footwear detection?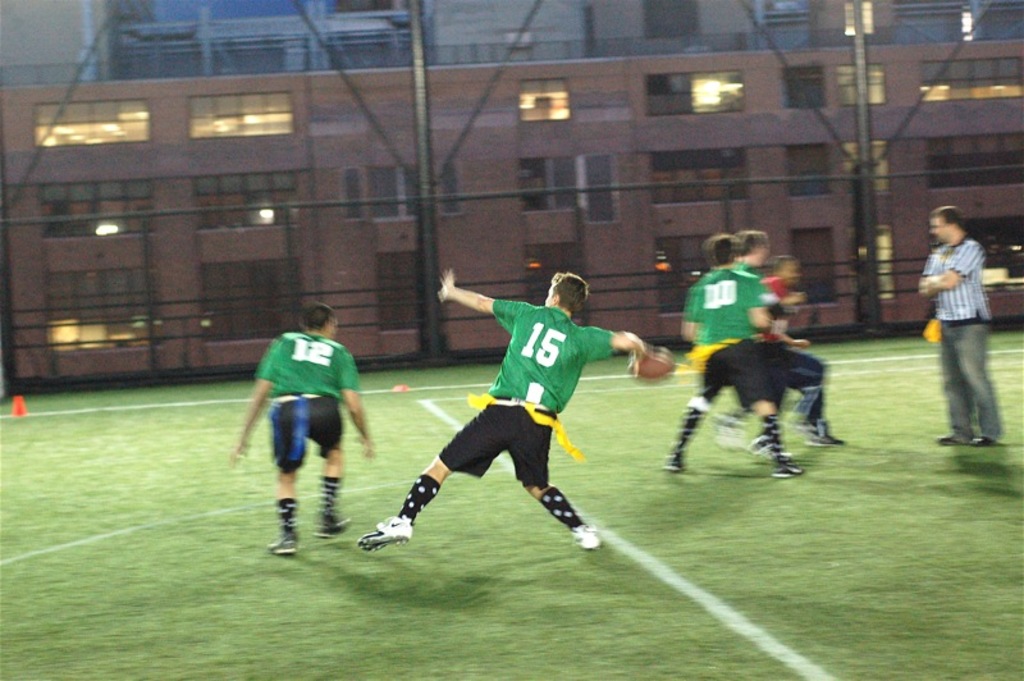
Rect(667, 454, 684, 472)
